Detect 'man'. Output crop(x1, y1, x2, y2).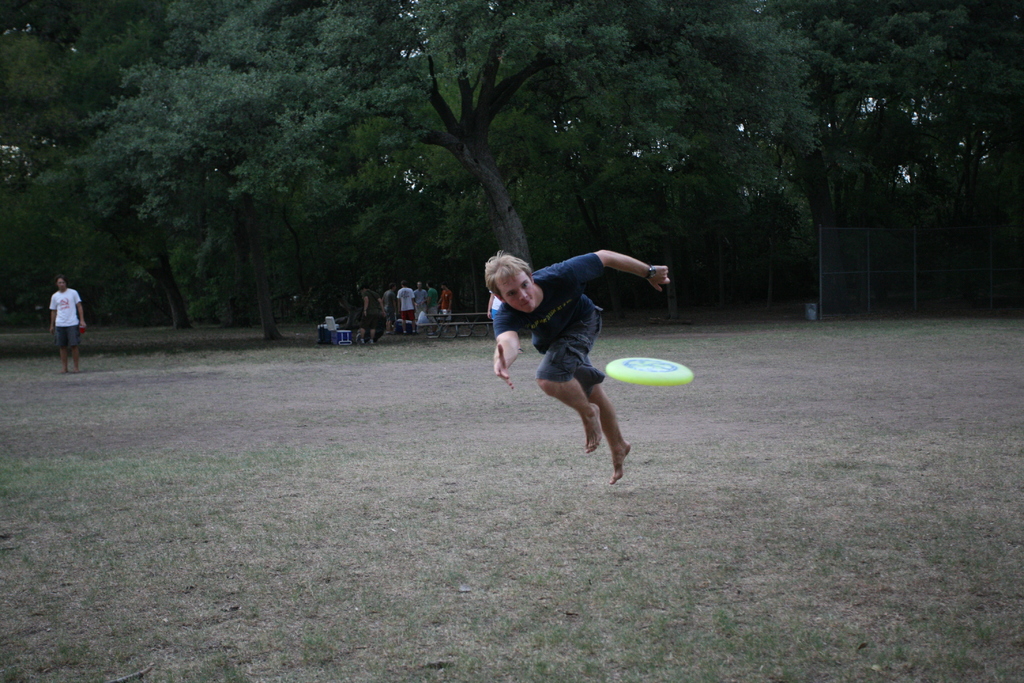
crop(397, 279, 416, 332).
